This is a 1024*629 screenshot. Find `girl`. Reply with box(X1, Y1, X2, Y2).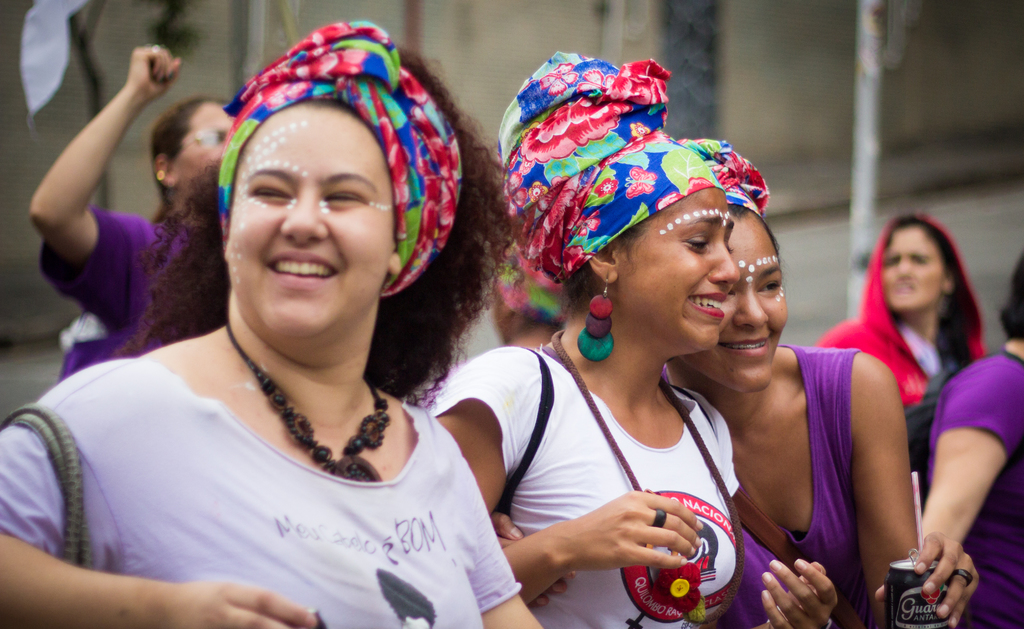
box(665, 136, 924, 628).
